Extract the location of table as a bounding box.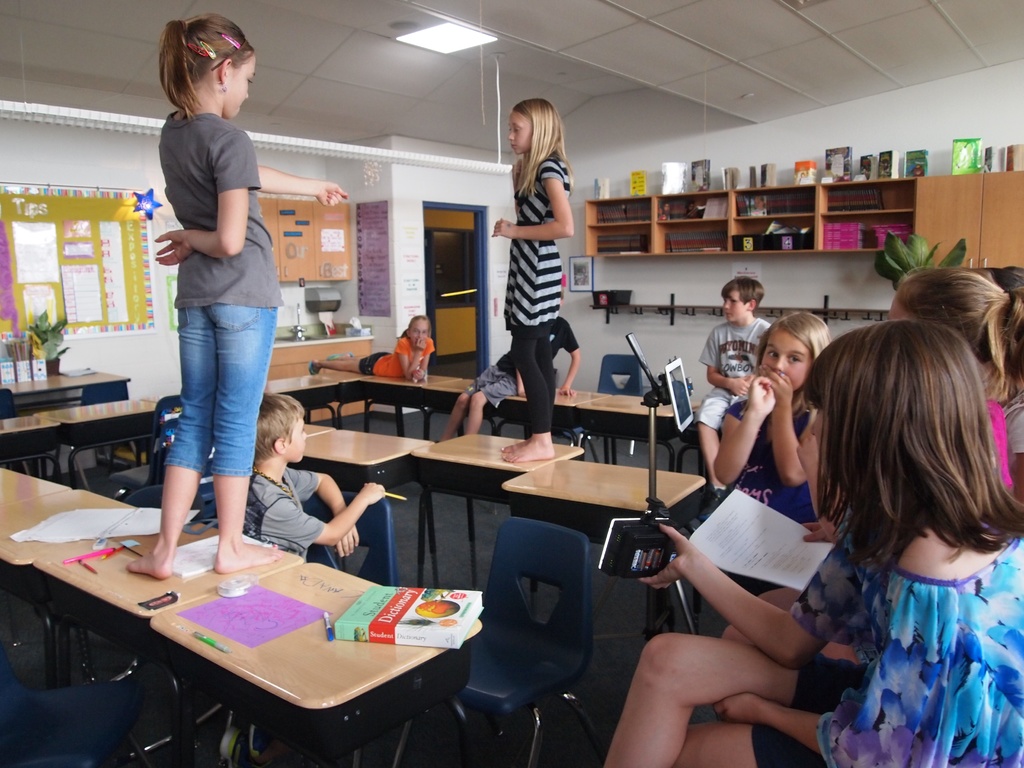
bbox(361, 371, 461, 439).
